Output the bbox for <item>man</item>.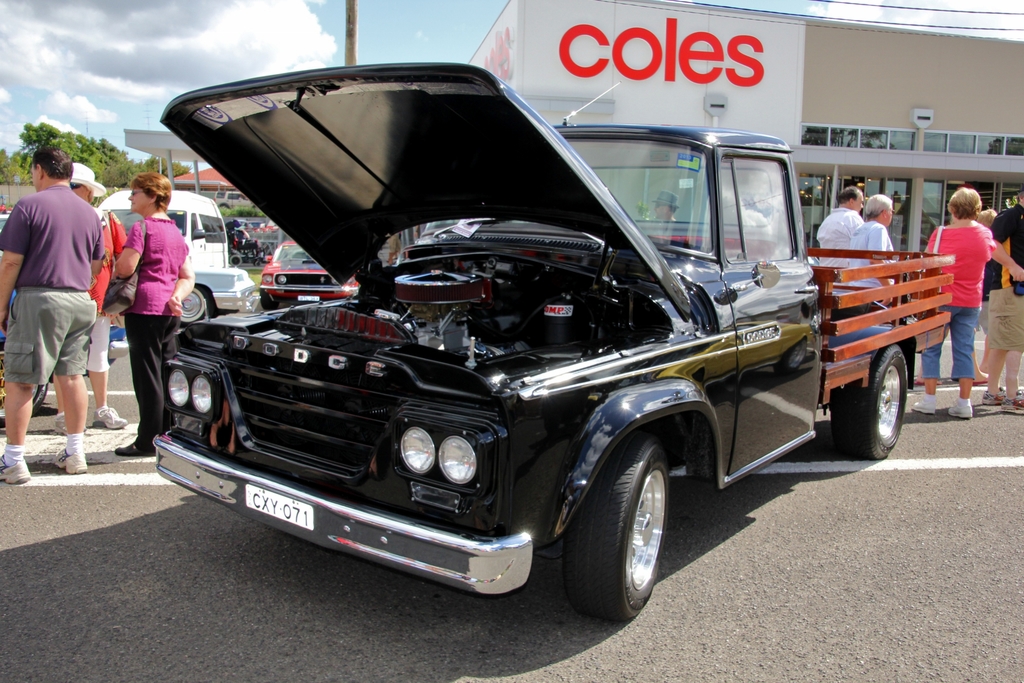
815,185,863,265.
